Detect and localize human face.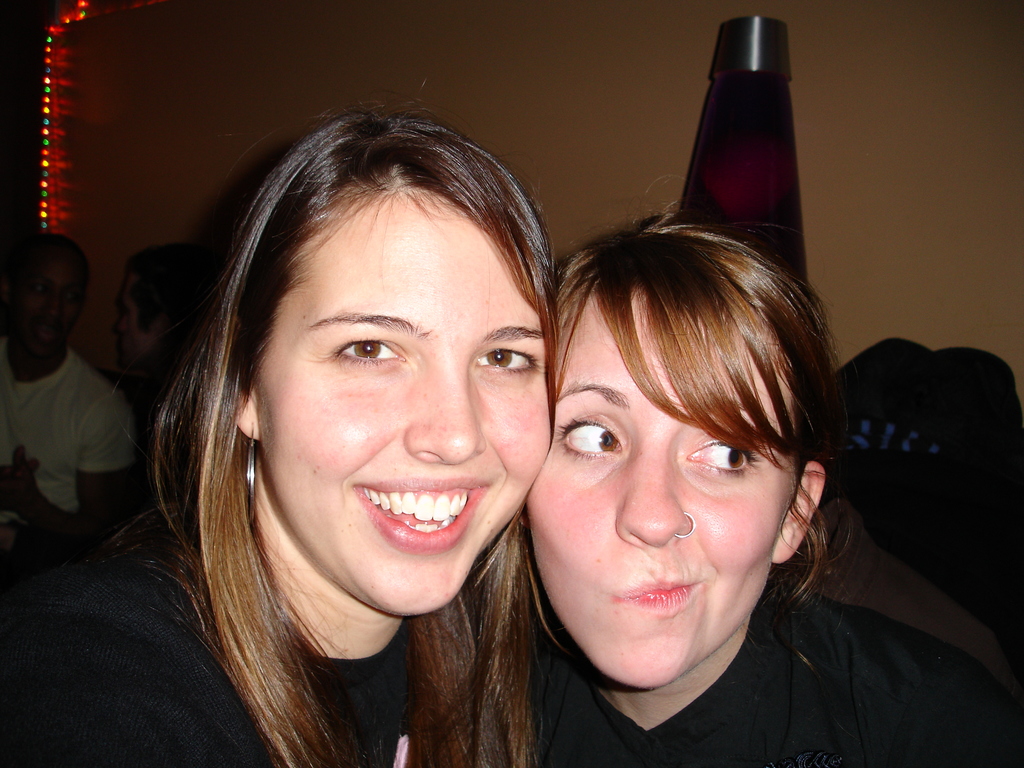
Localized at bbox=(522, 289, 797, 692).
